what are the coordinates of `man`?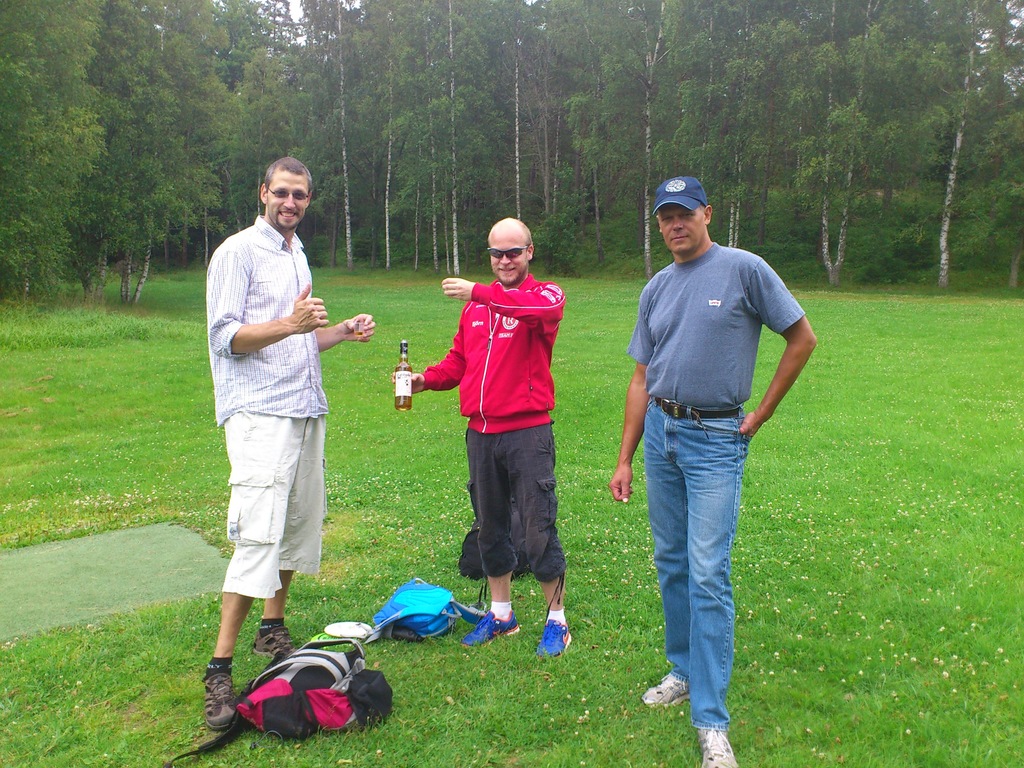
<box>390,218,570,662</box>.
